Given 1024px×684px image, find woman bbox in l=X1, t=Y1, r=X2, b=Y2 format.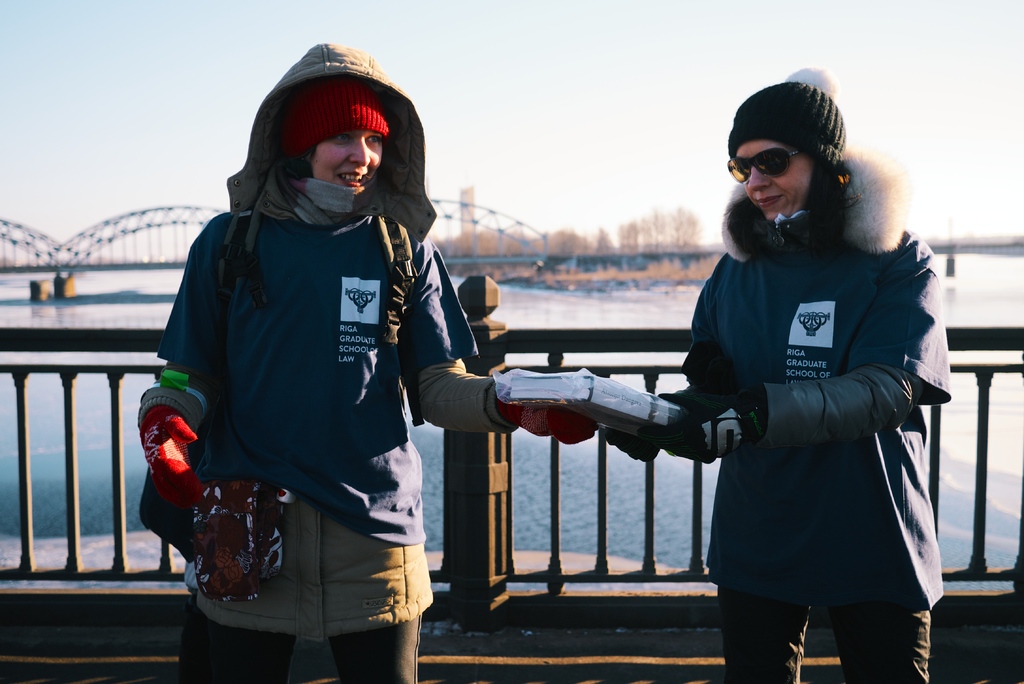
l=138, t=33, r=599, b=683.
